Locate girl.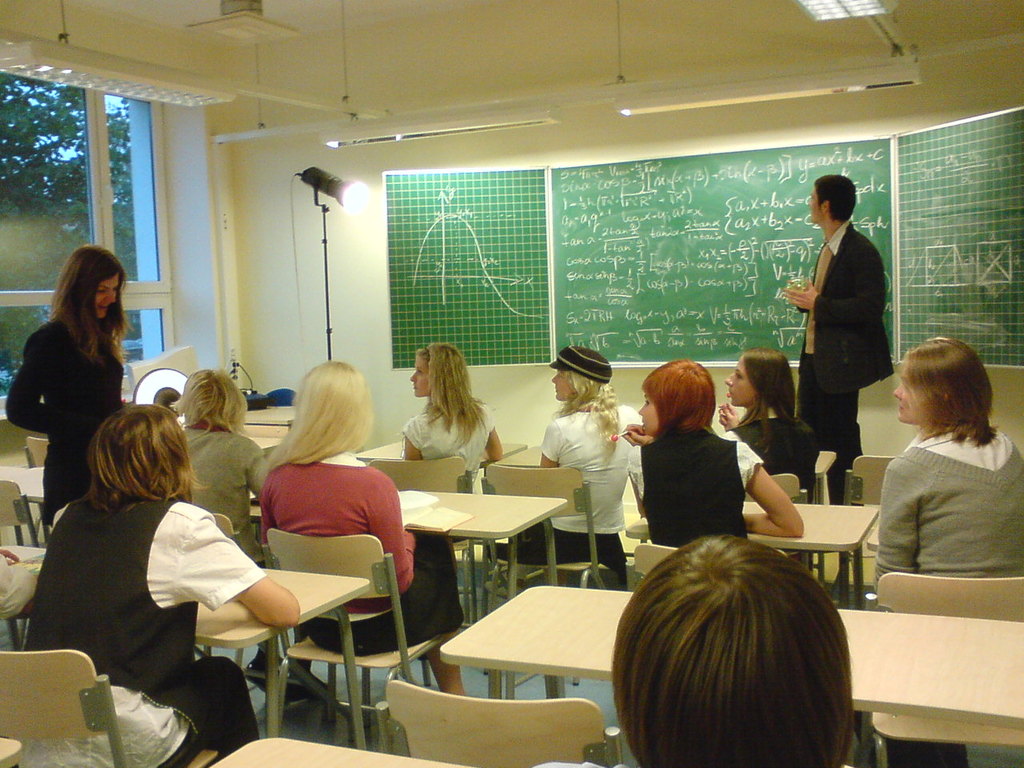
Bounding box: detection(175, 364, 279, 566).
